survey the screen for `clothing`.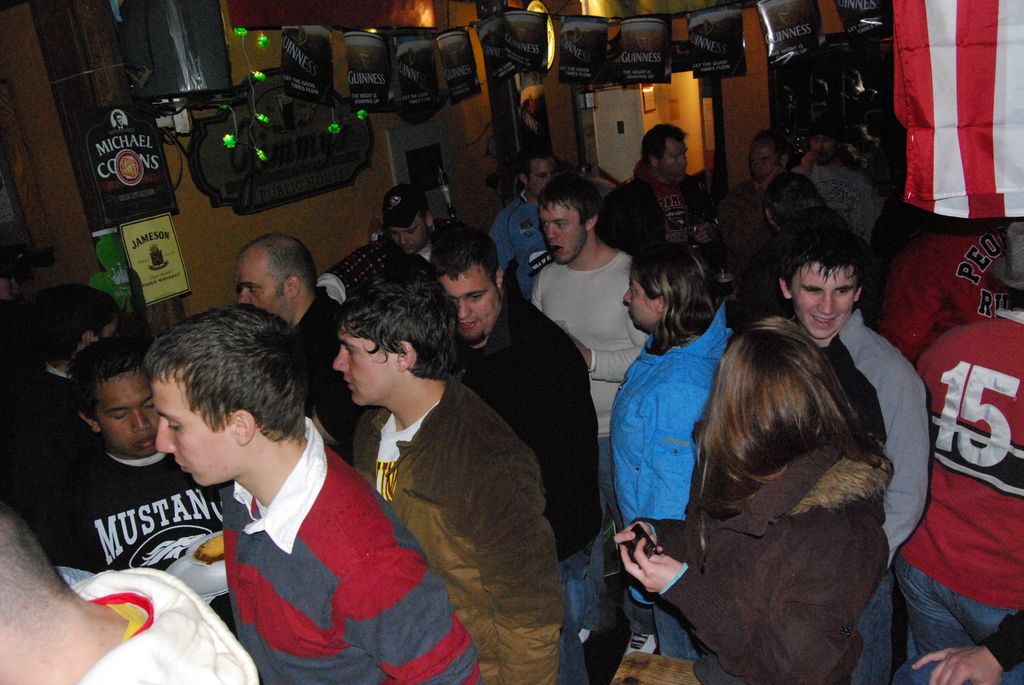
Survey found: 346,362,566,684.
